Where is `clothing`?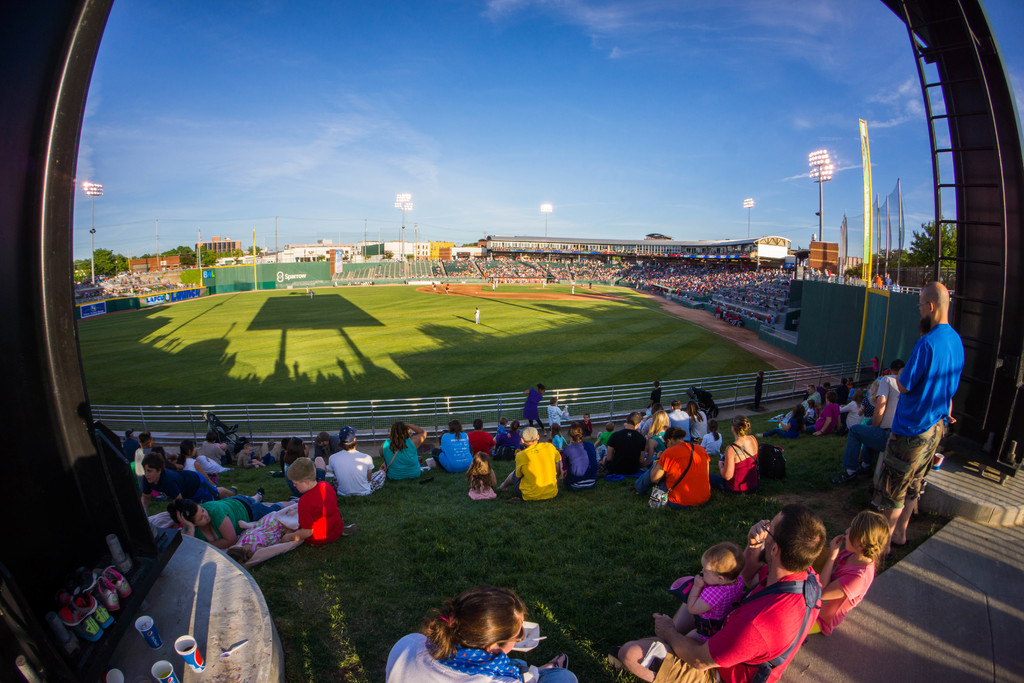
x1=564, y1=439, x2=601, y2=488.
